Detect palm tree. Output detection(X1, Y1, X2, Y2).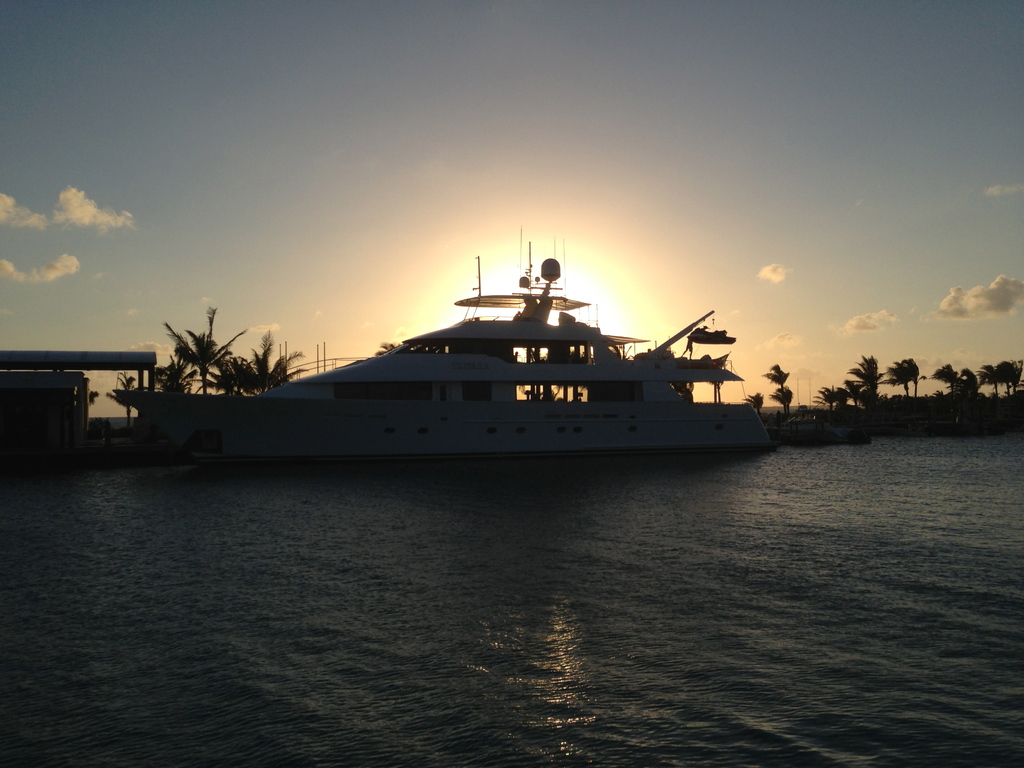
detection(746, 392, 760, 420).
